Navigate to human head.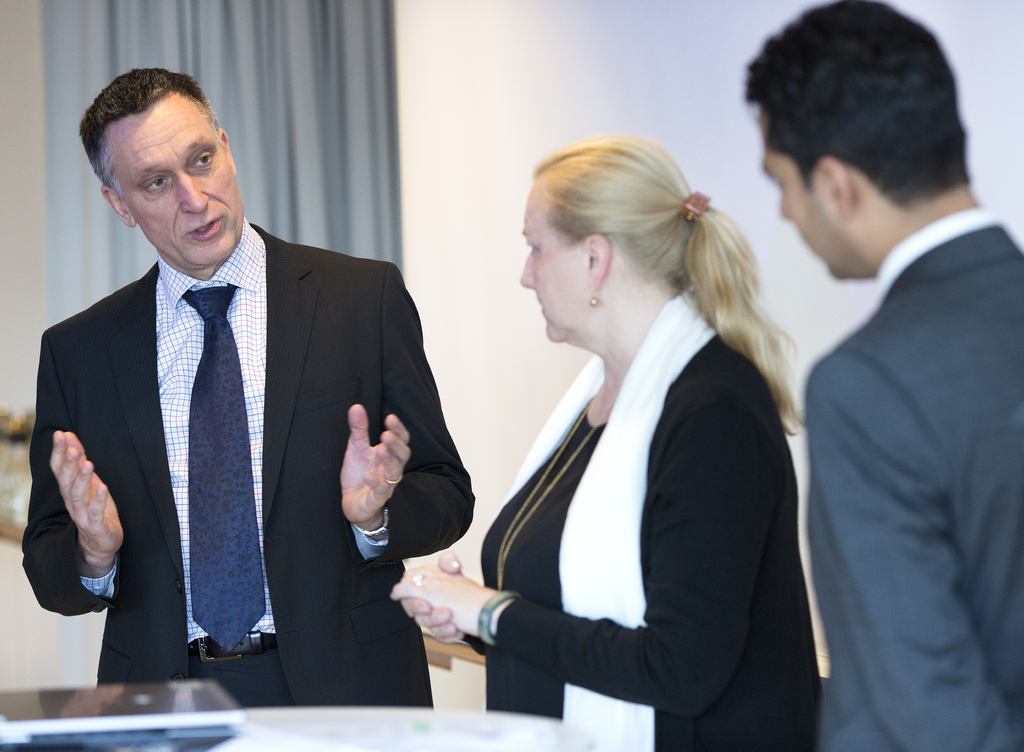
Navigation target: box(79, 68, 245, 273).
